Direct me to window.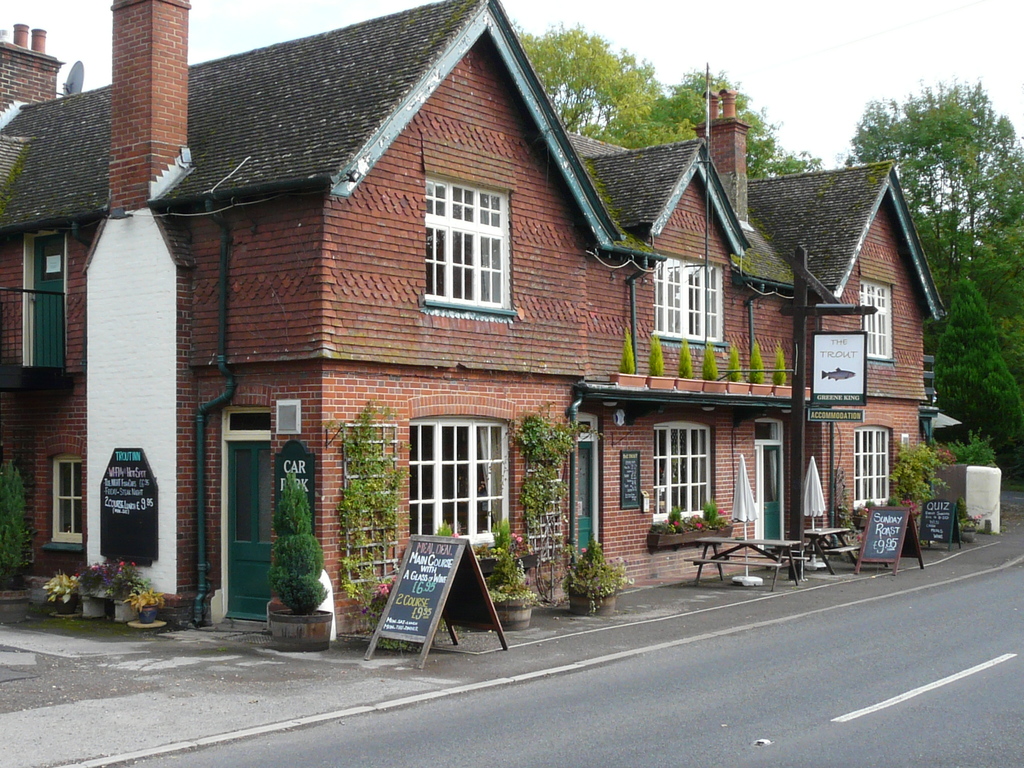
Direction: (x1=408, y1=134, x2=520, y2=312).
